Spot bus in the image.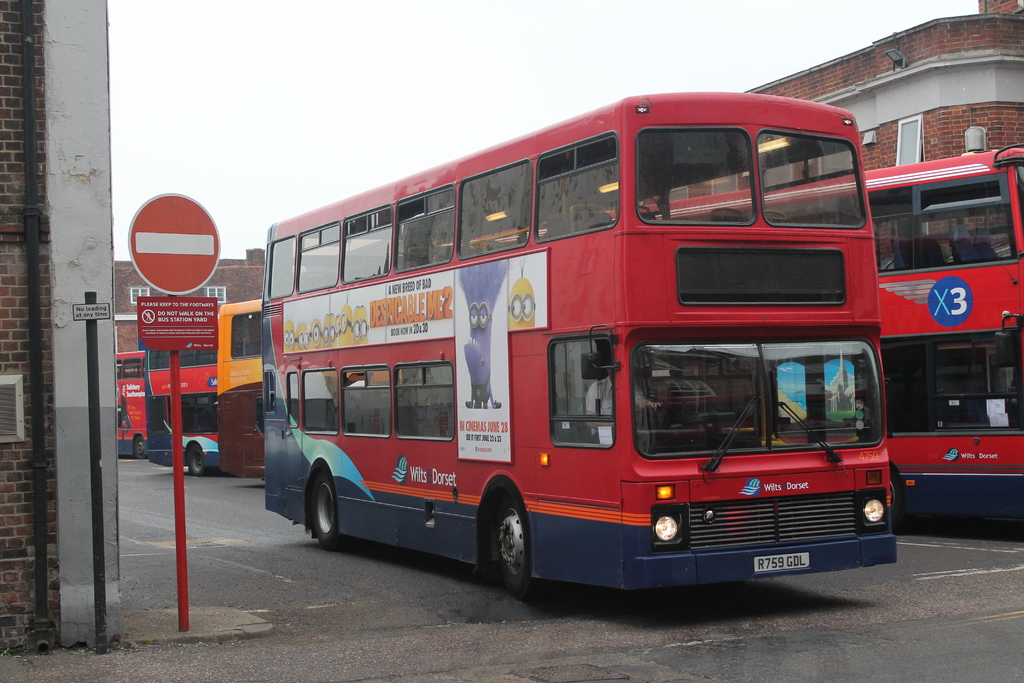
bus found at <bbox>120, 352, 145, 456</bbox>.
